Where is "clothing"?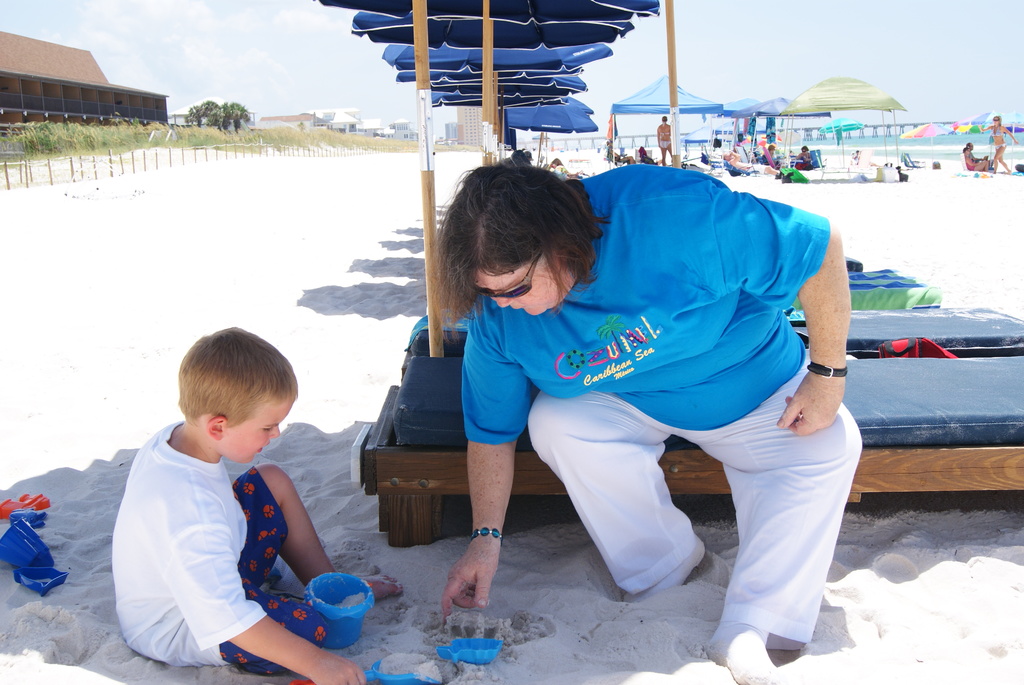
locate(993, 143, 1005, 150).
